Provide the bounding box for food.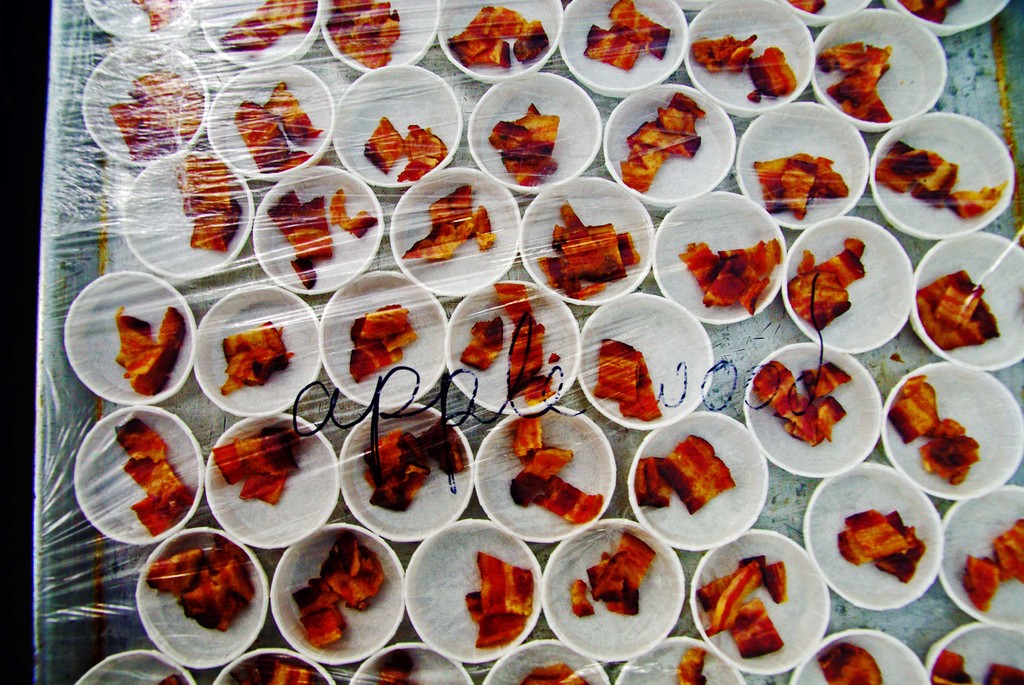
select_region(130, 301, 188, 396).
